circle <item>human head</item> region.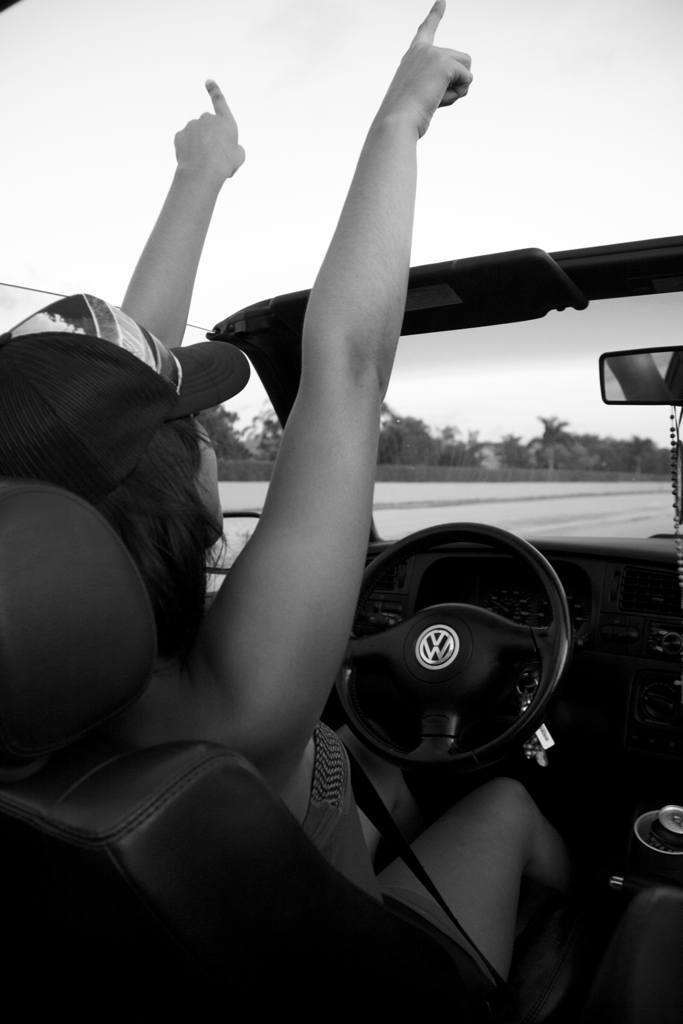
Region: bbox=(0, 293, 247, 642).
